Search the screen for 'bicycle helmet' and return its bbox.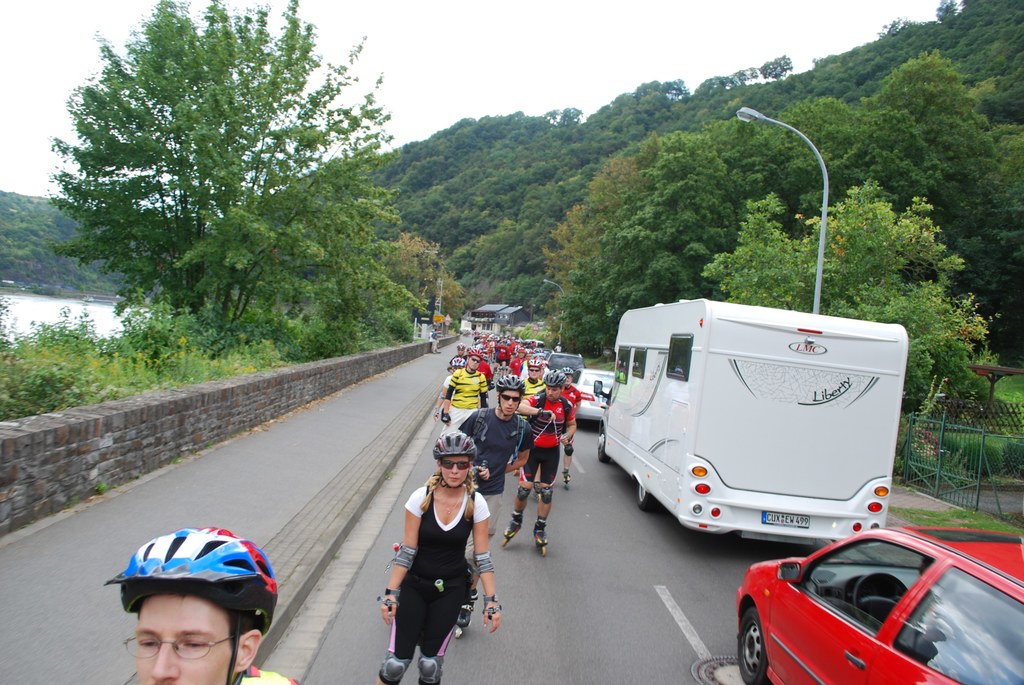
Found: box(548, 373, 566, 400).
